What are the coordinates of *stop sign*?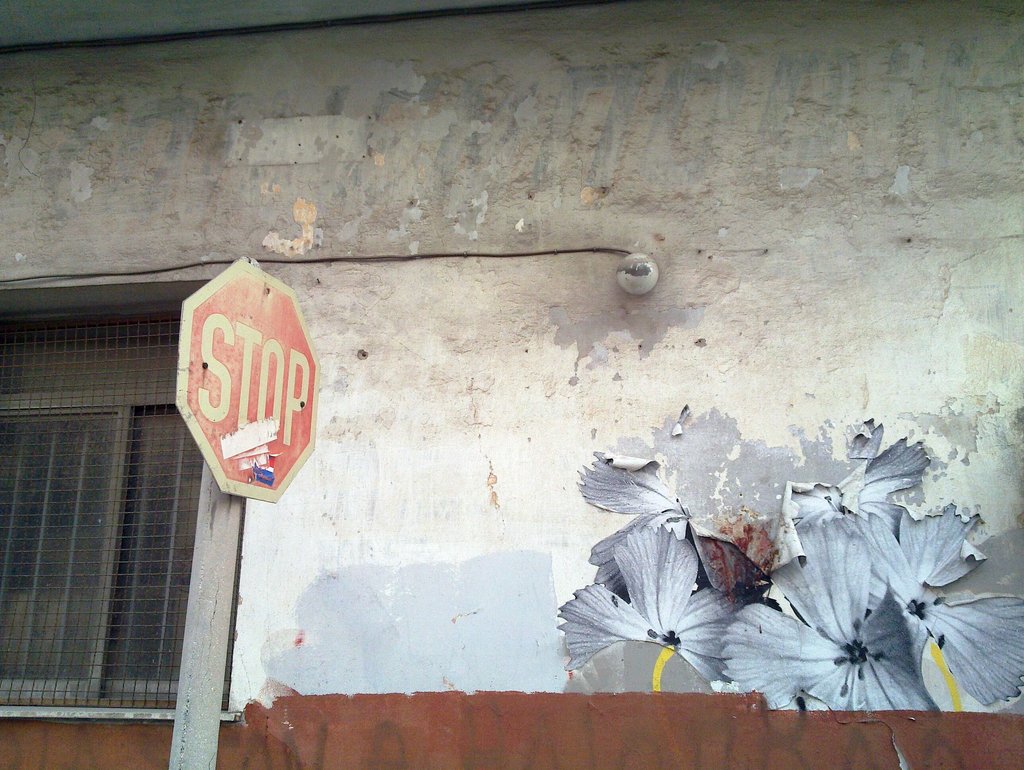
BBox(174, 257, 323, 505).
